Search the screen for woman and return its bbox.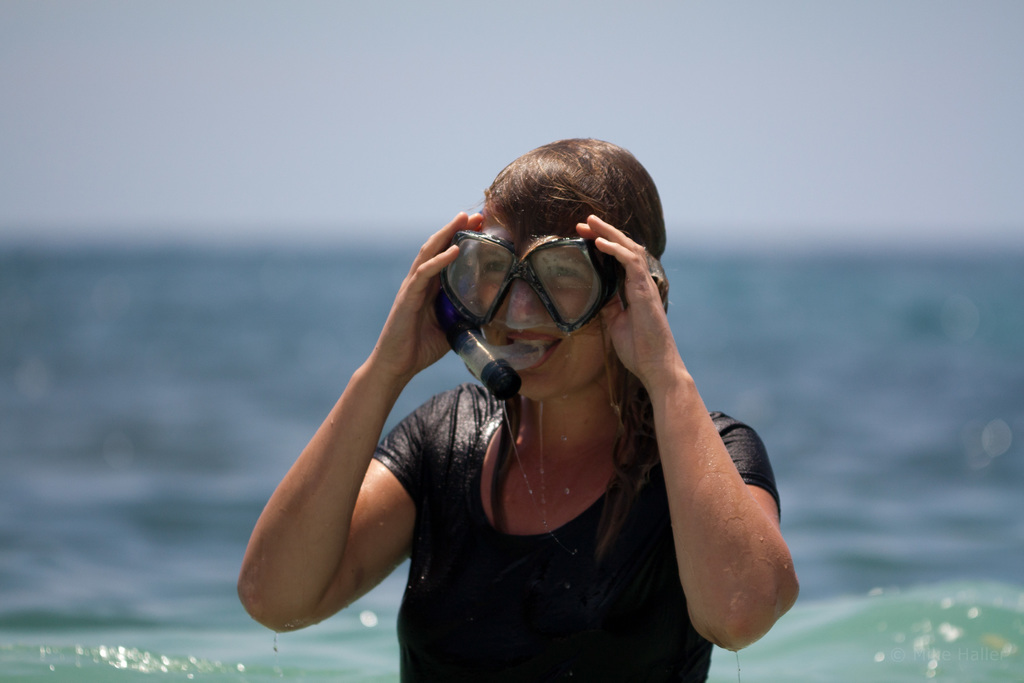
Found: (268, 98, 806, 679).
